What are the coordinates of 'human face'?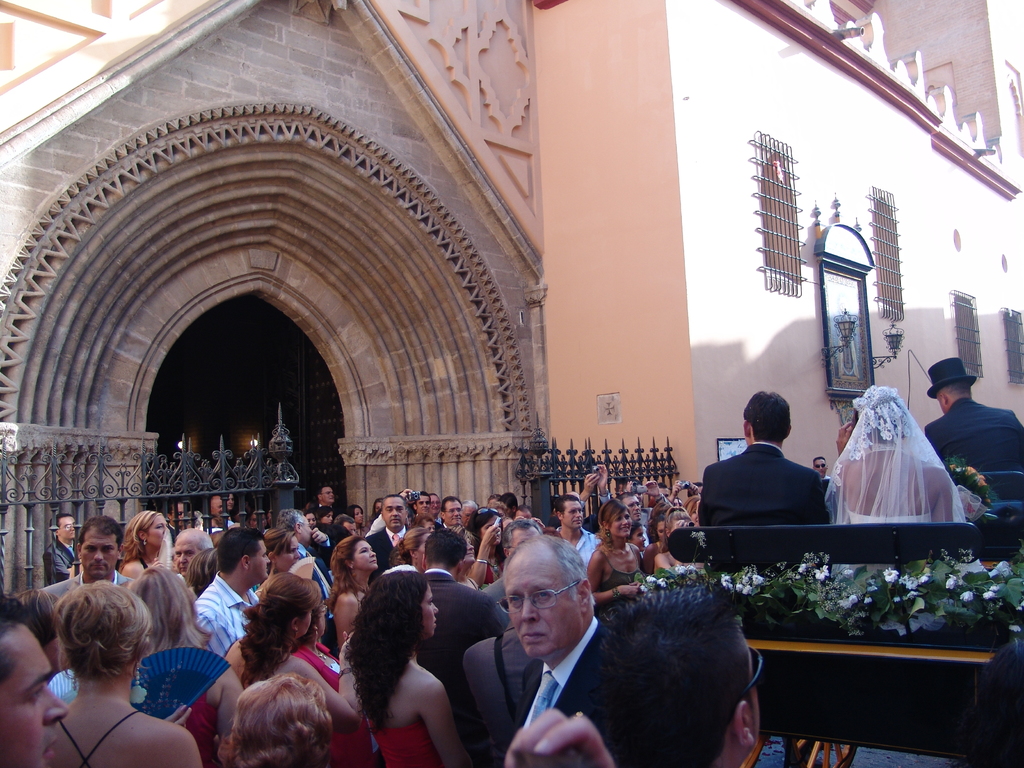
bbox(170, 504, 185, 527).
